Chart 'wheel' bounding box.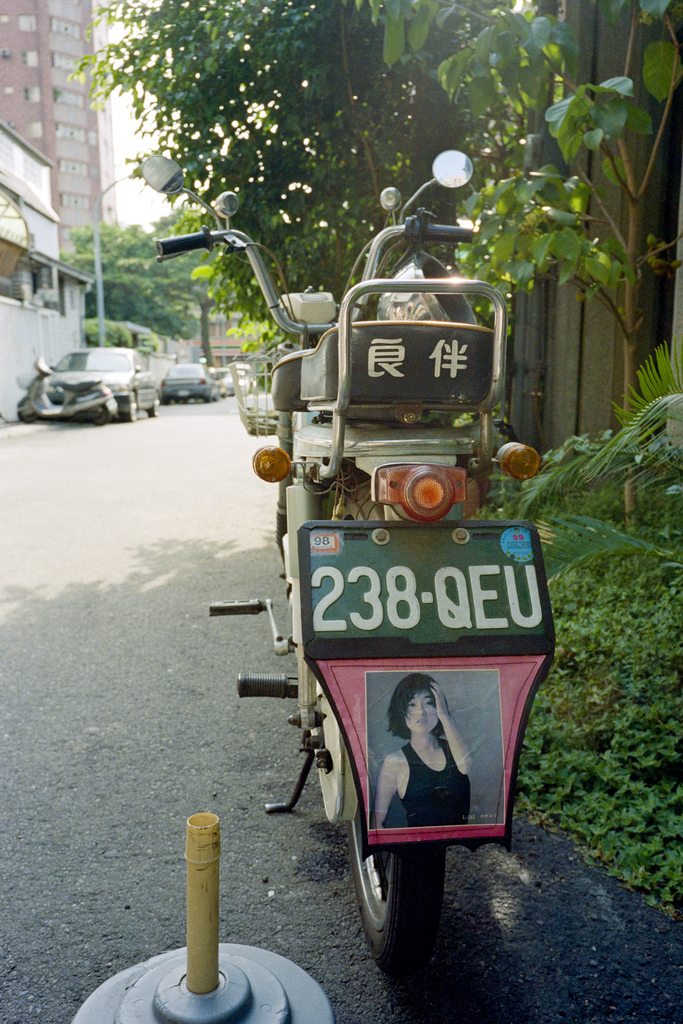
Charted: (13, 401, 36, 423).
